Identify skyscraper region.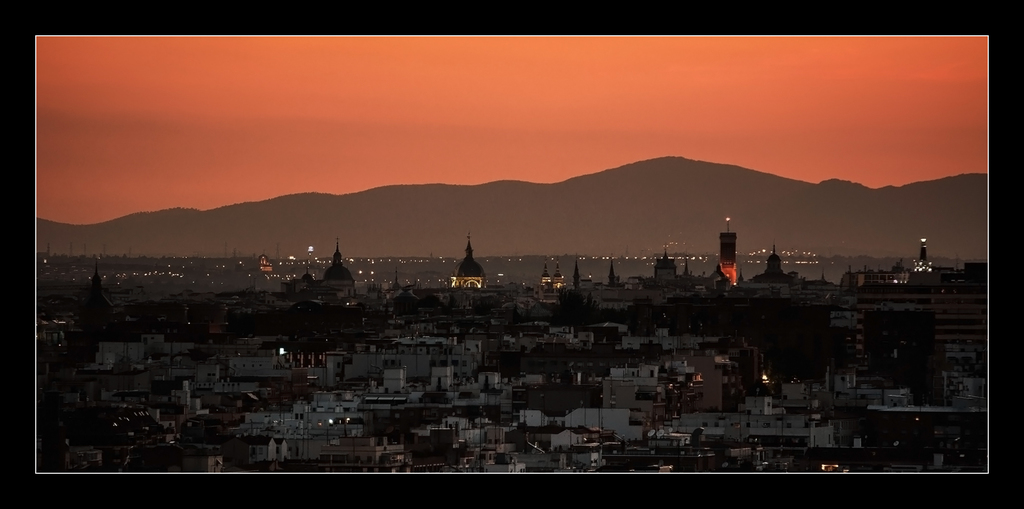
Region: select_region(769, 251, 785, 271).
